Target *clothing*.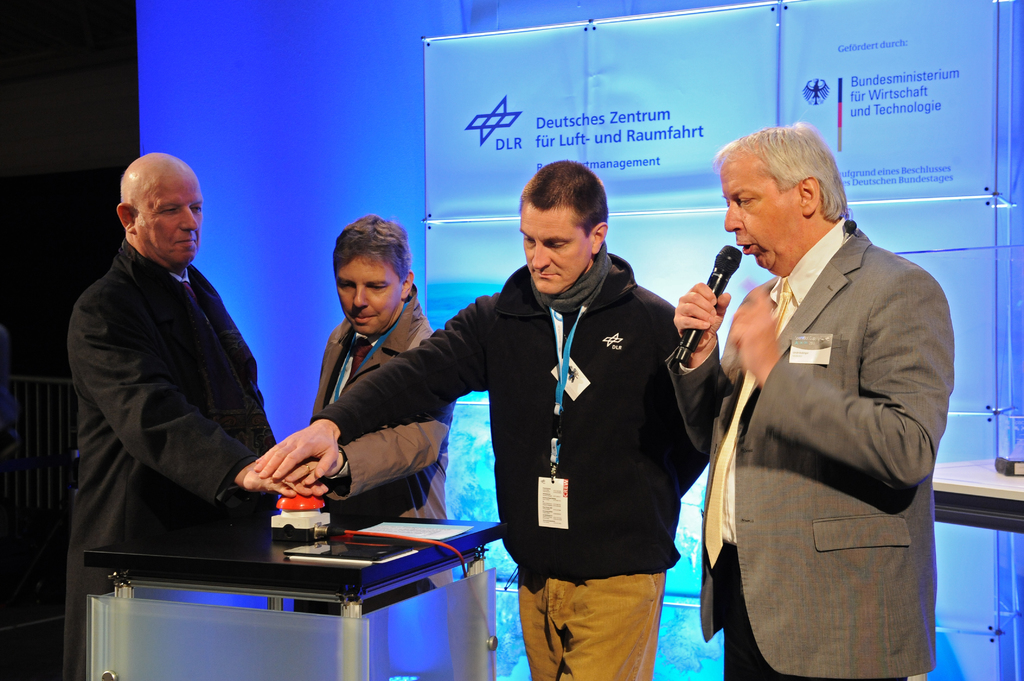
Target region: {"left": 666, "top": 207, "right": 956, "bottom": 680}.
